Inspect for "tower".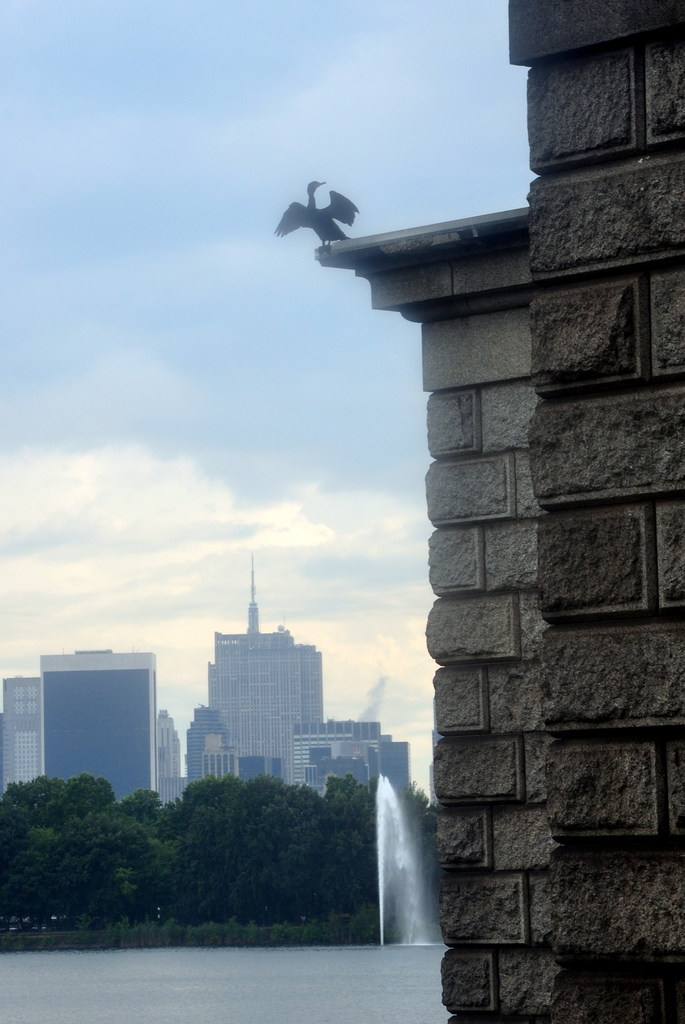
Inspection: rect(201, 550, 321, 777).
